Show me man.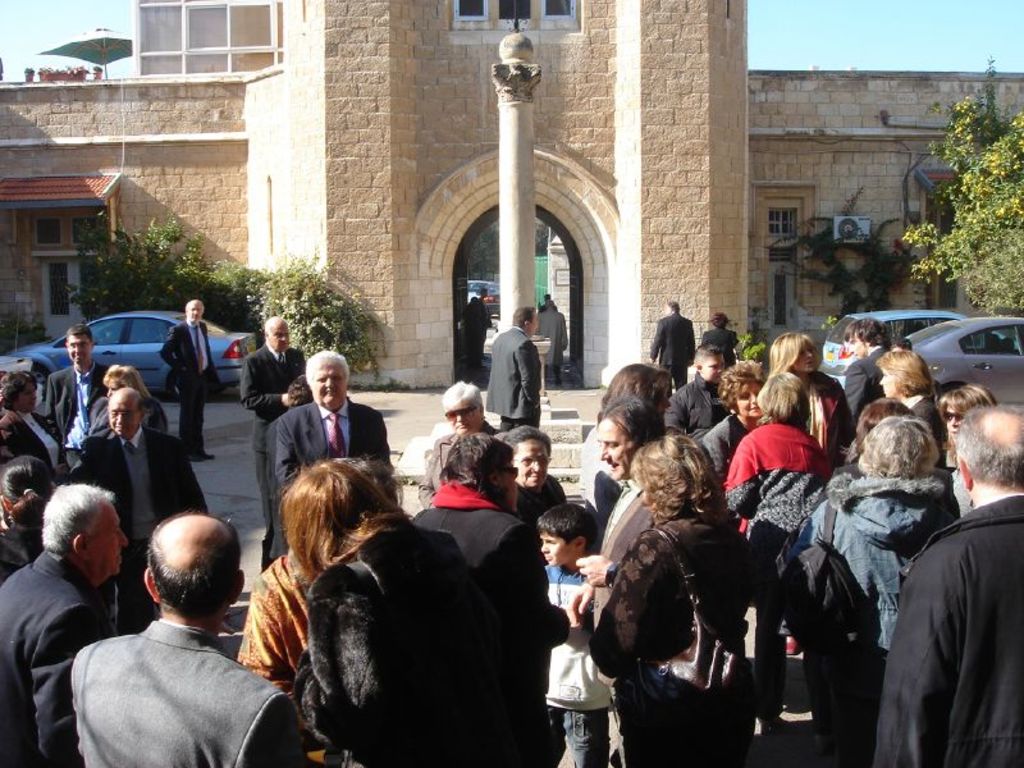
man is here: Rect(417, 379, 490, 508).
